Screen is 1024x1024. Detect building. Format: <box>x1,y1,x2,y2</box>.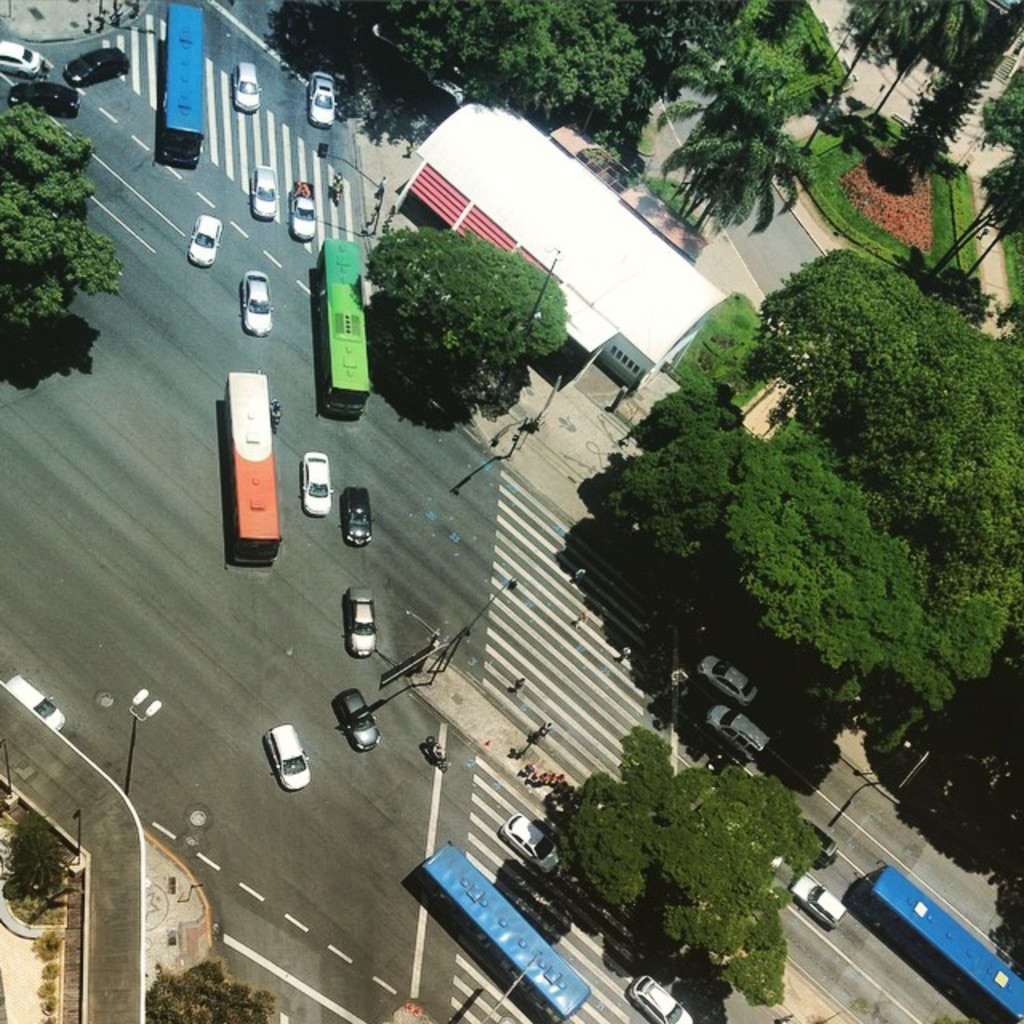
<box>387,106,726,394</box>.
